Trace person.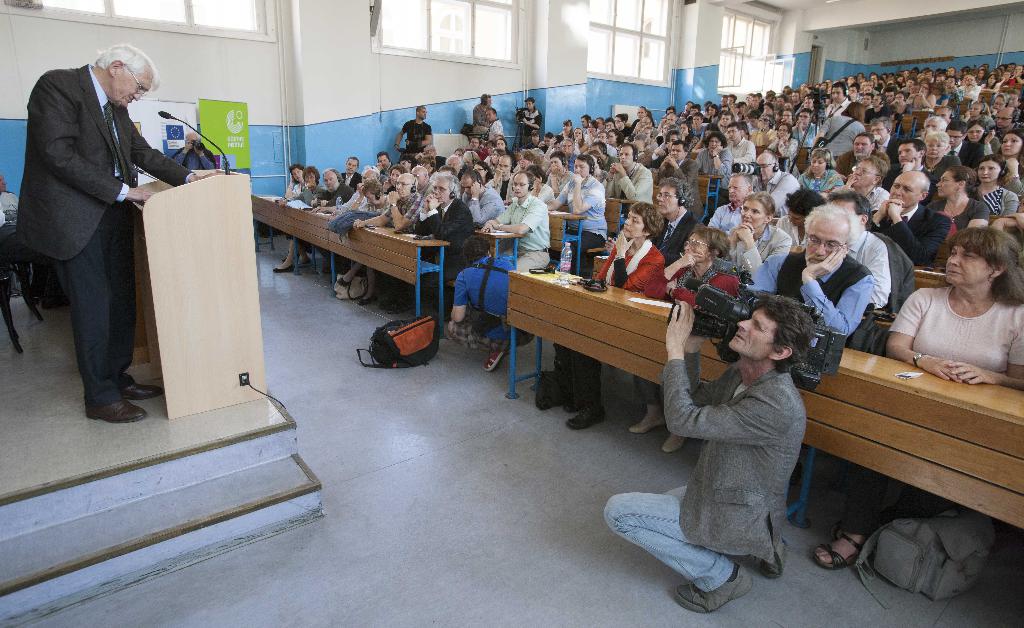
Traced to bbox=(19, 42, 226, 423).
